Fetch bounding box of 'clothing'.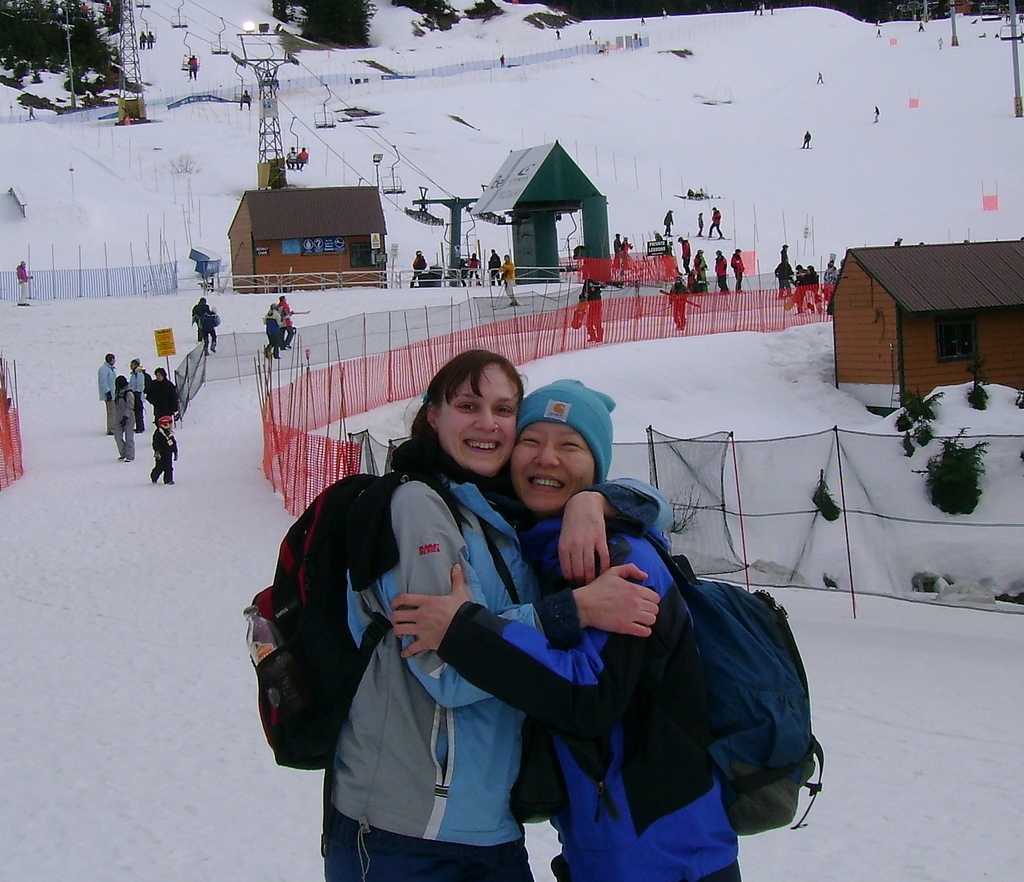
Bbox: locate(580, 278, 605, 341).
